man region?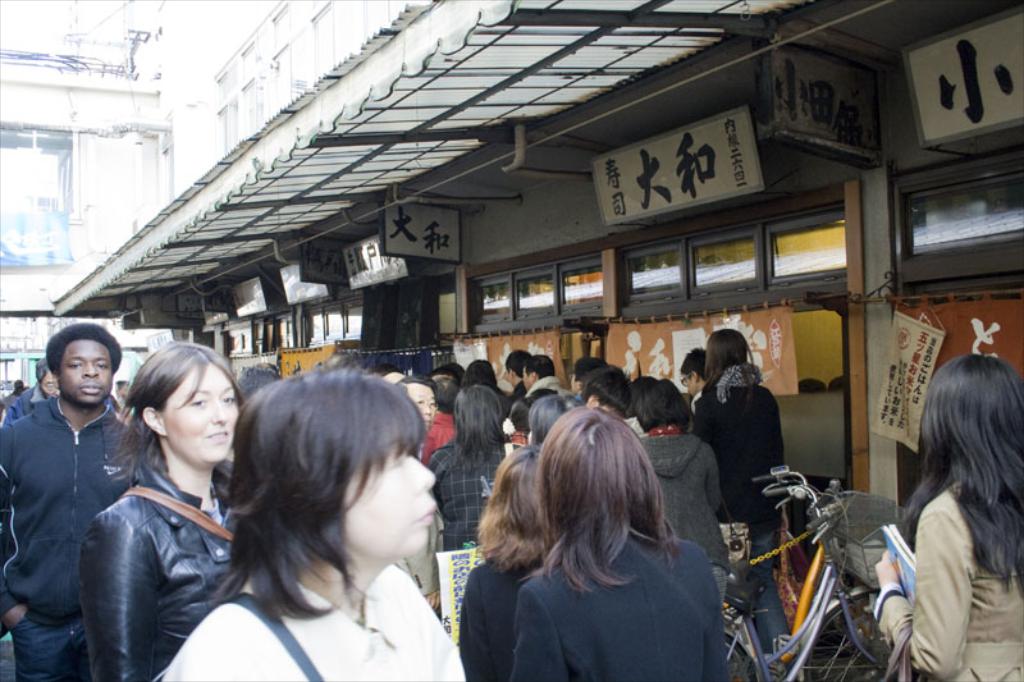
pyautogui.locateOnScreen(399, 375, 443, 613)
